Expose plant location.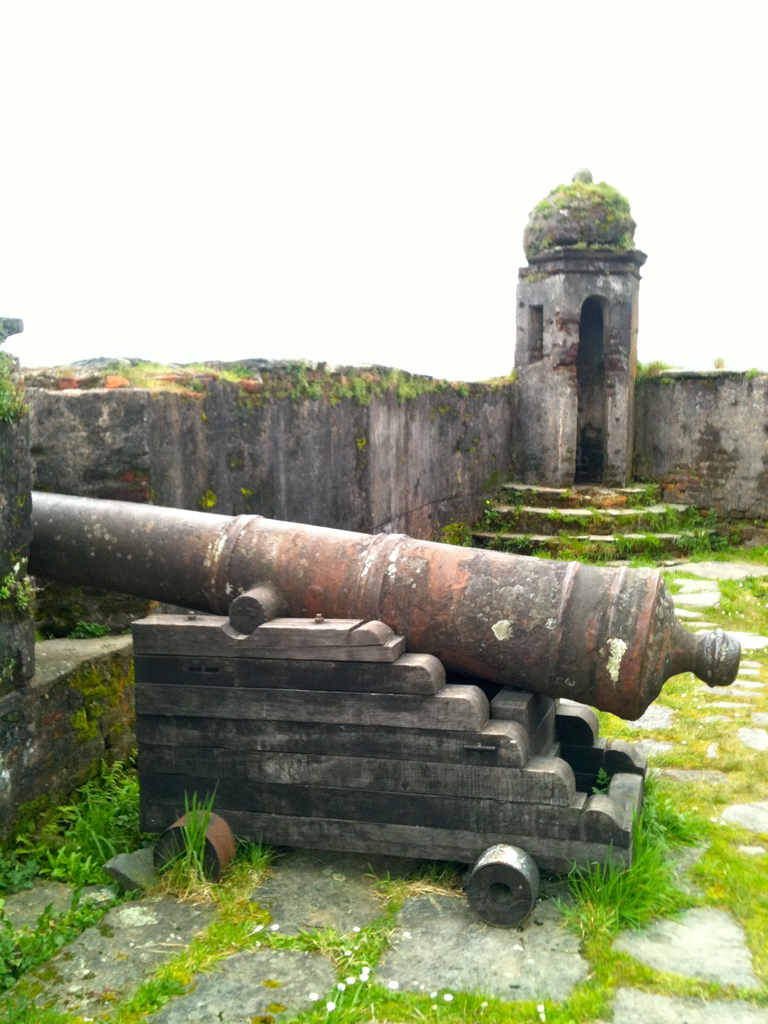
Exposed at rect(0, 340, 27, 442).
